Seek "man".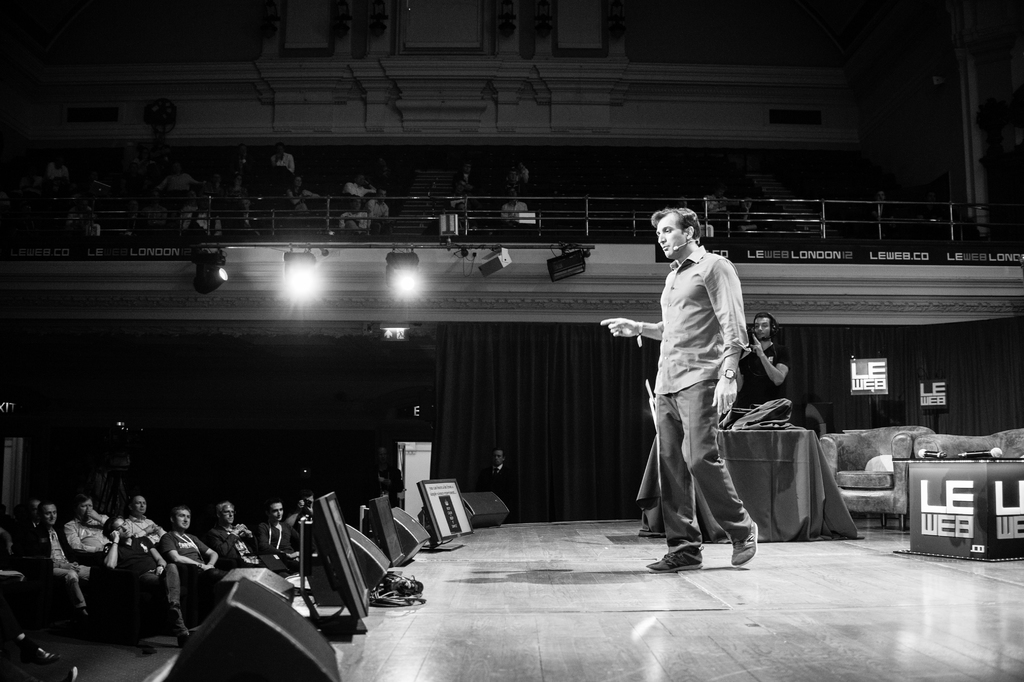
locate(248, 493, 291, 561).
